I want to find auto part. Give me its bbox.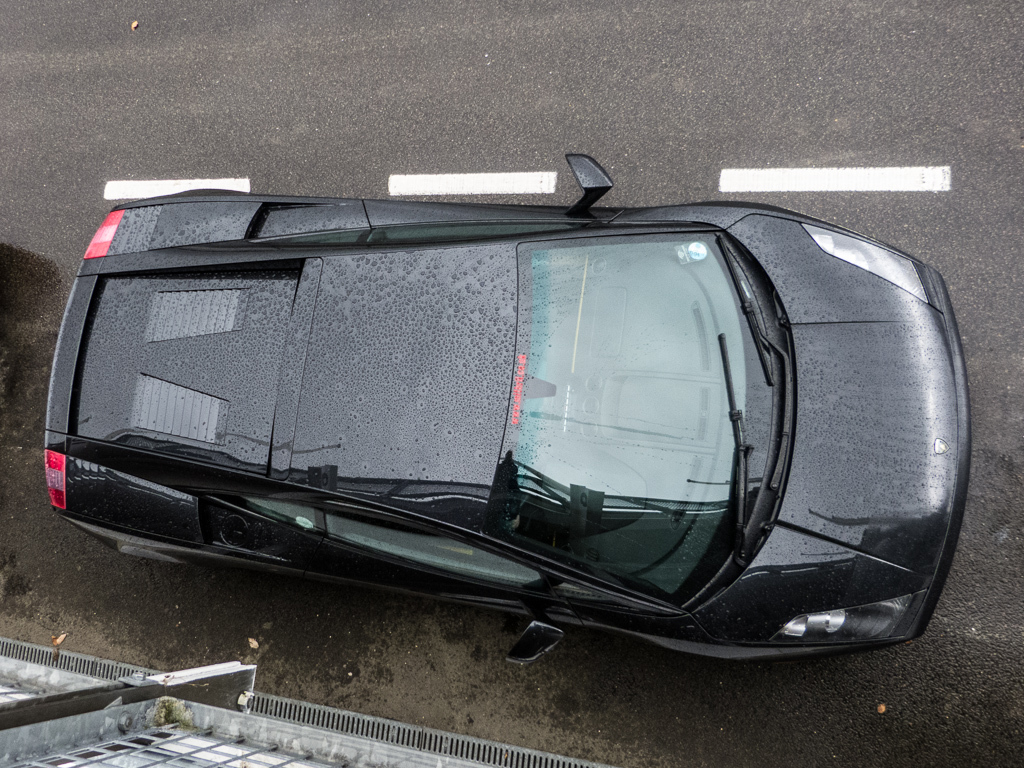
bbox(76, 209, 115, 270).
